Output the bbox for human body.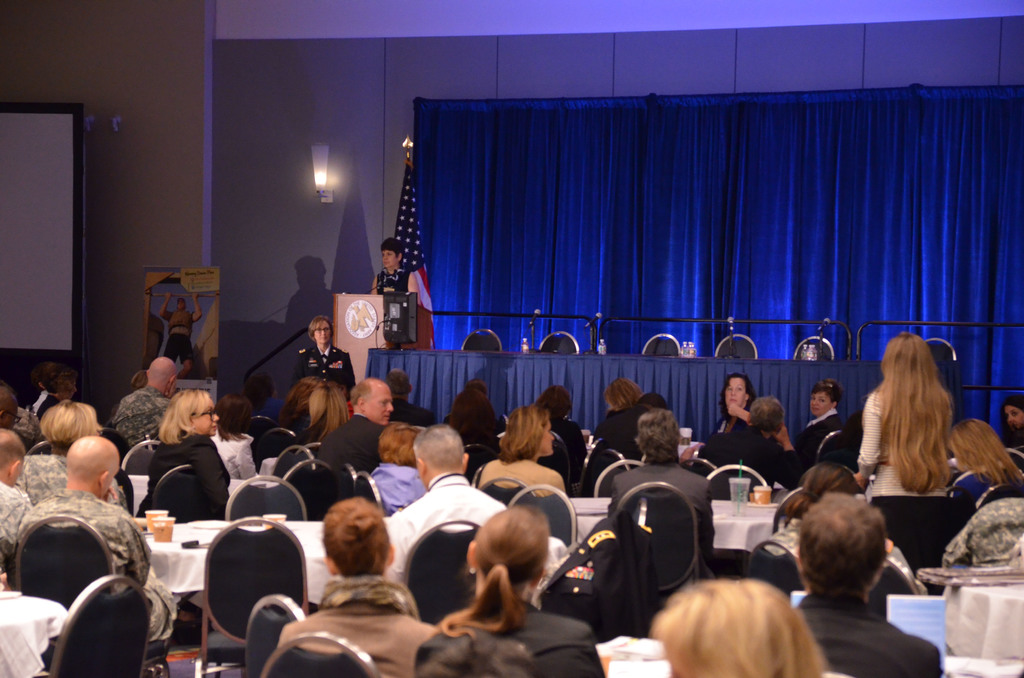
l=388, t=472, r=518, b=581.
